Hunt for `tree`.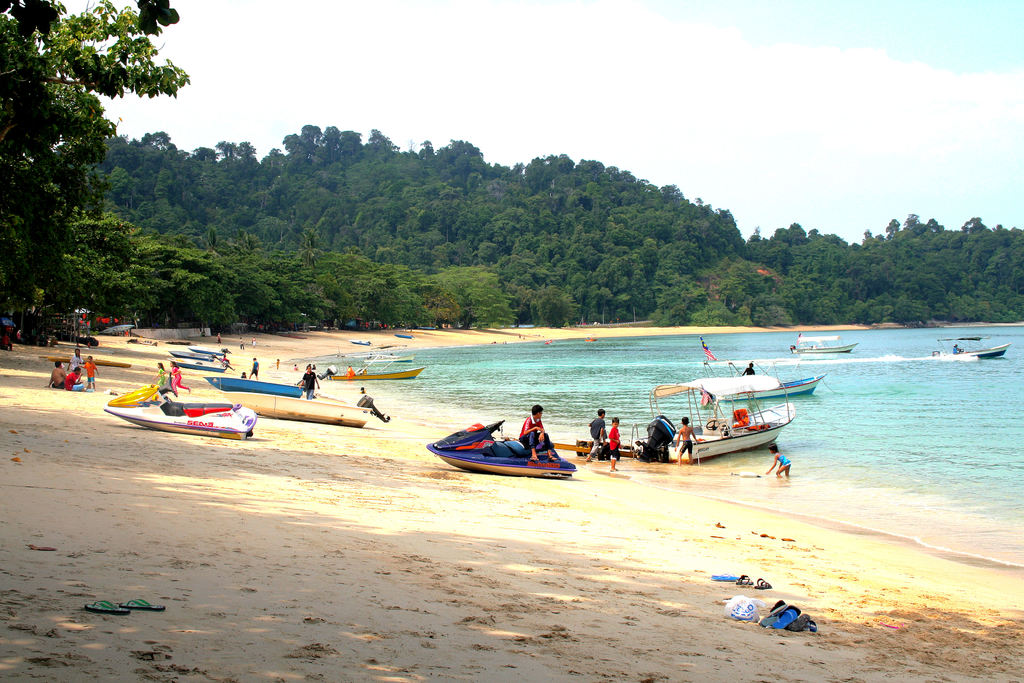
Hunted down at l=611, t=268, r=655, b=324.
